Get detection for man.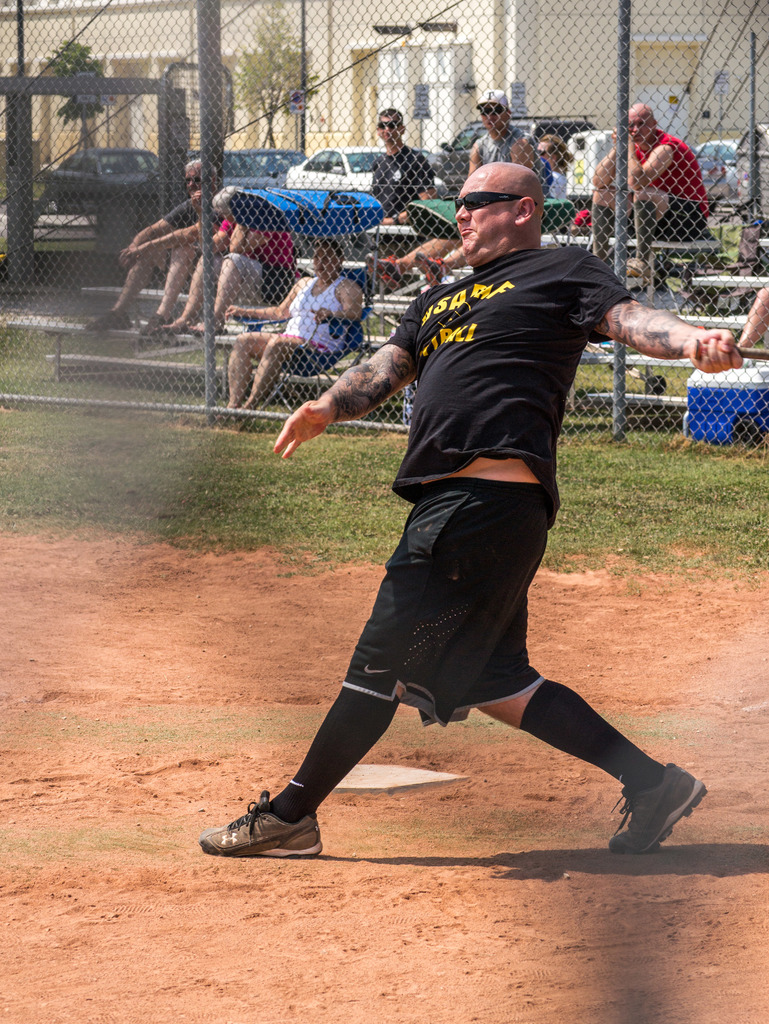
Detection: 590/102/708/275.
